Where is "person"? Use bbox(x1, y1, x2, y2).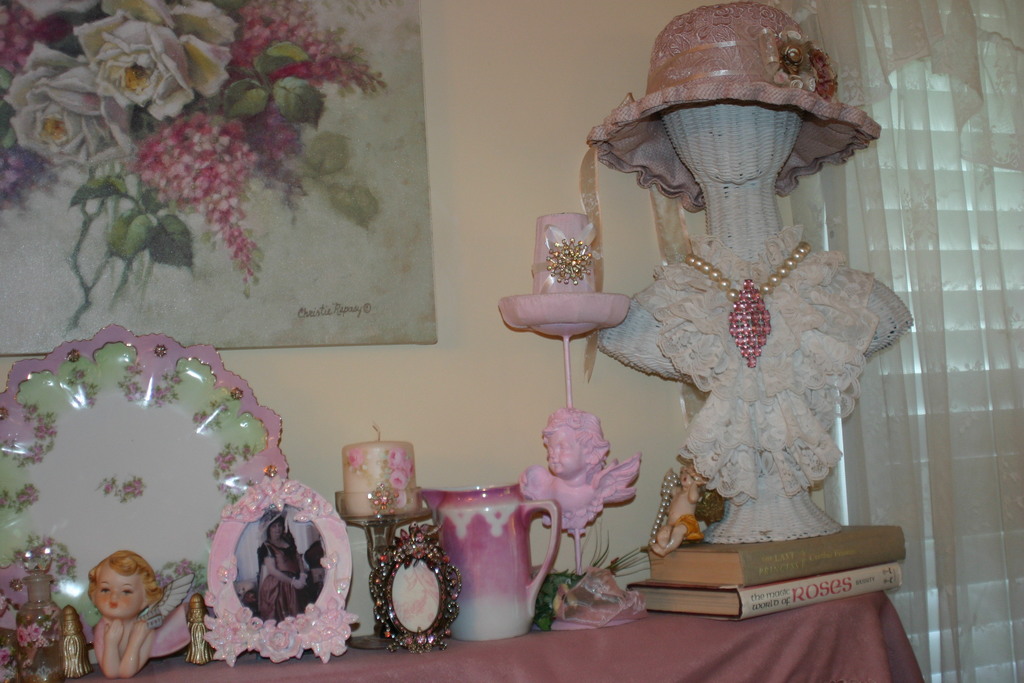
bbox(71, 552, 158, 661).
